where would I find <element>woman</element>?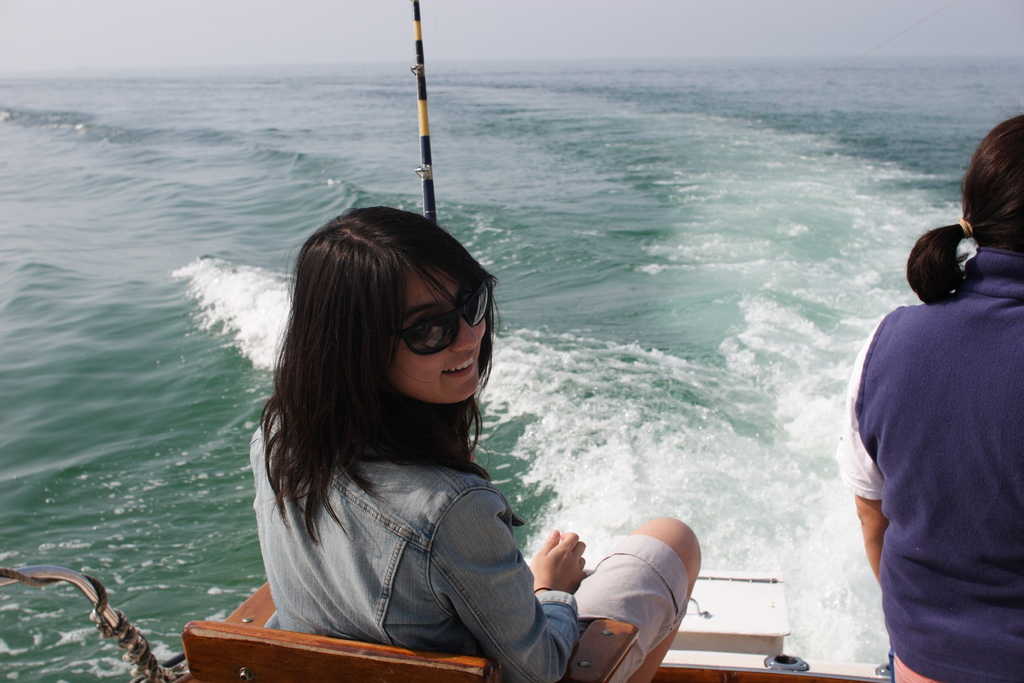
At l=837, t=110, r=1023, b=682.
